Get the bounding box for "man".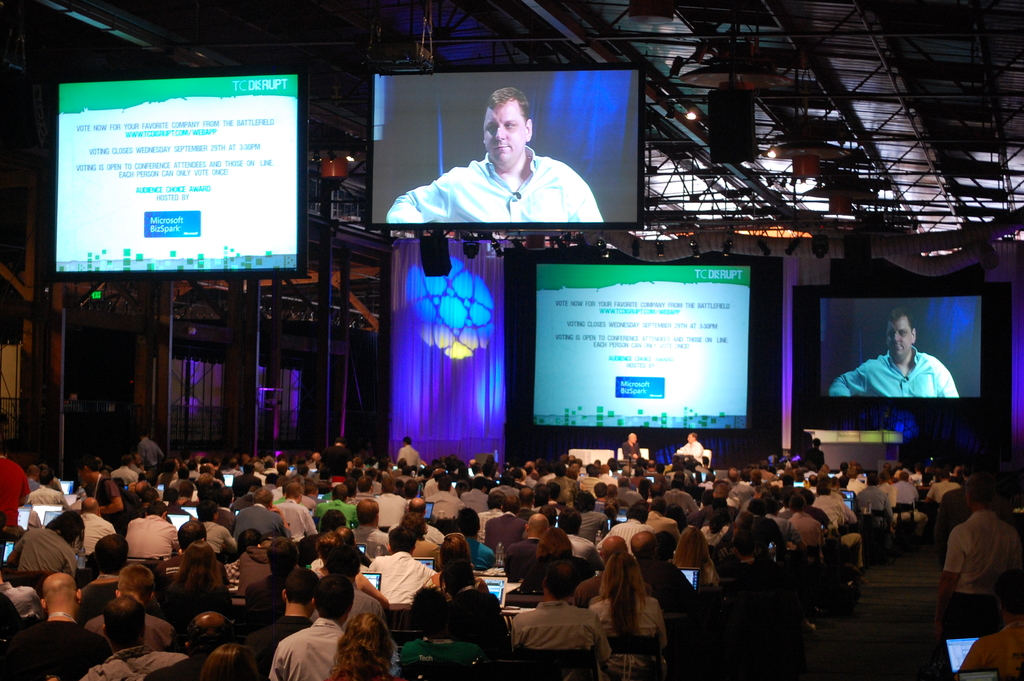
395:432:424:471.
